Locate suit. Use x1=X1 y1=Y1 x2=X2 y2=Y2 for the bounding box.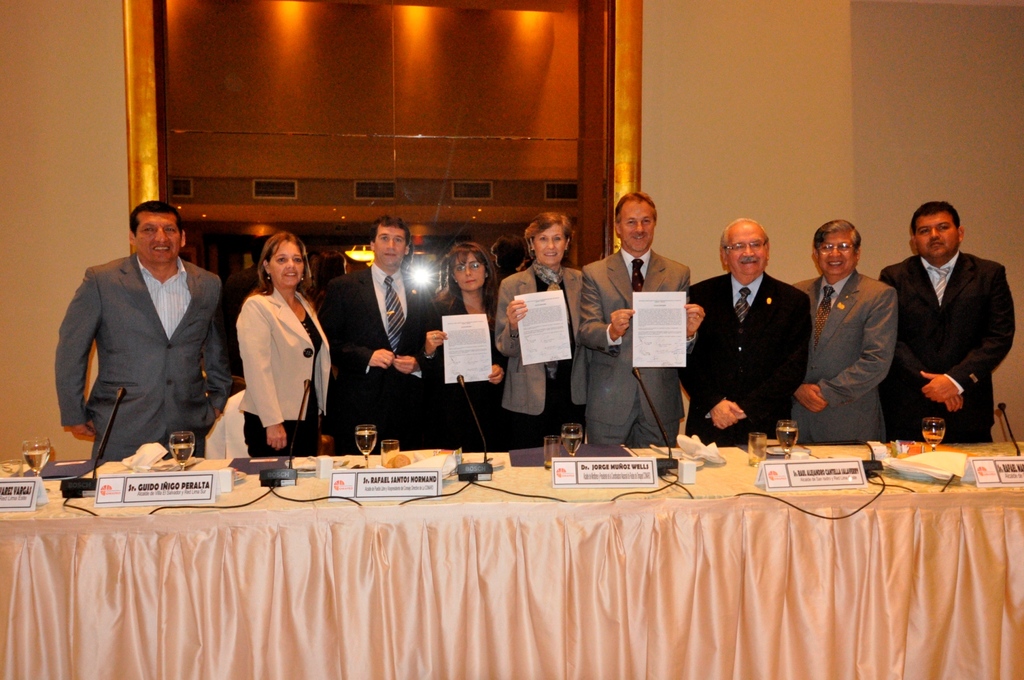
x1=492 y1=263 x2=584 y2=448.
